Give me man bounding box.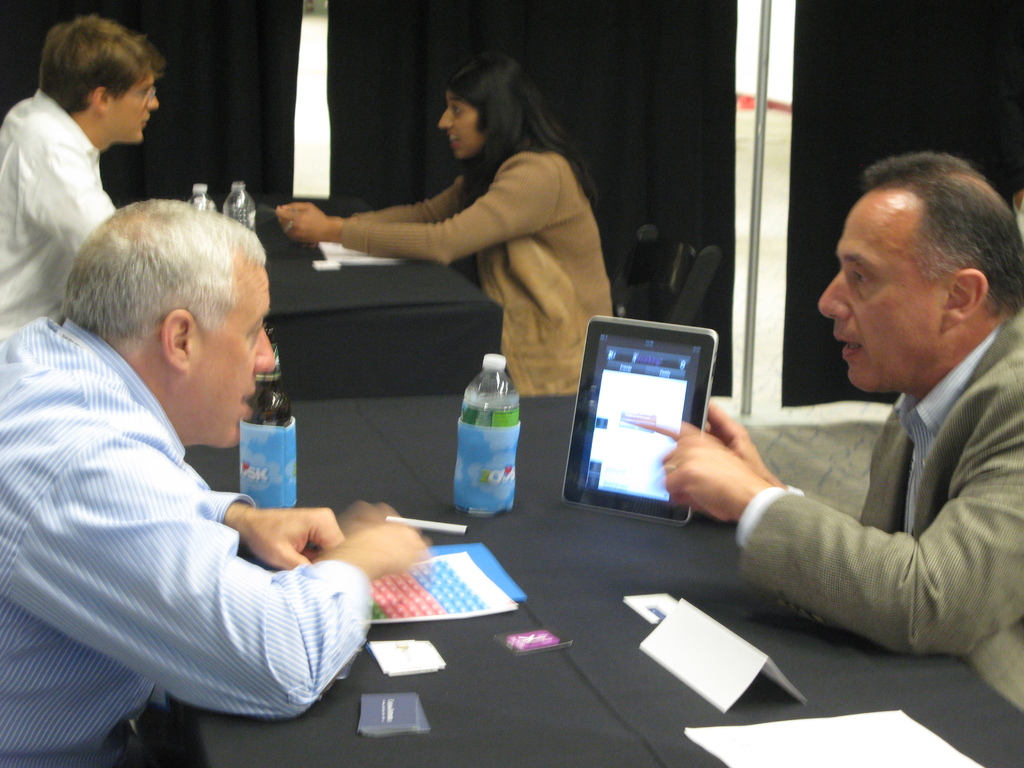
[left=0, top=16, right=168, bottom=340].
